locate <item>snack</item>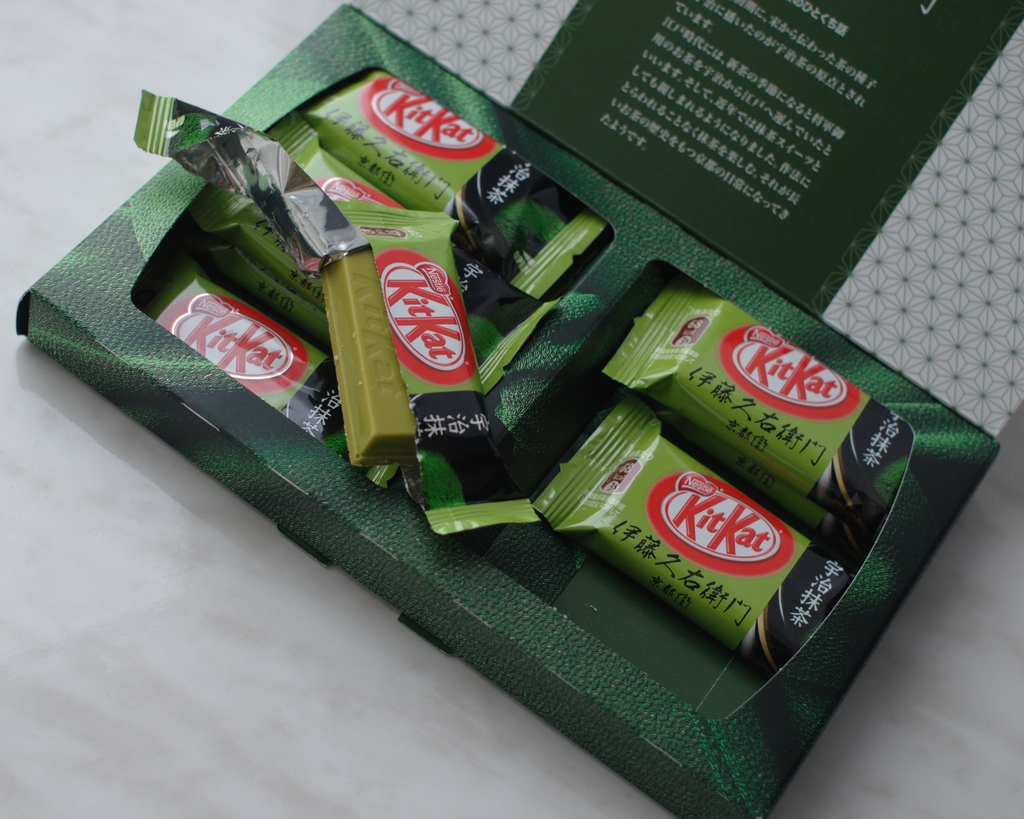
<box>532,388,864,681</box>
